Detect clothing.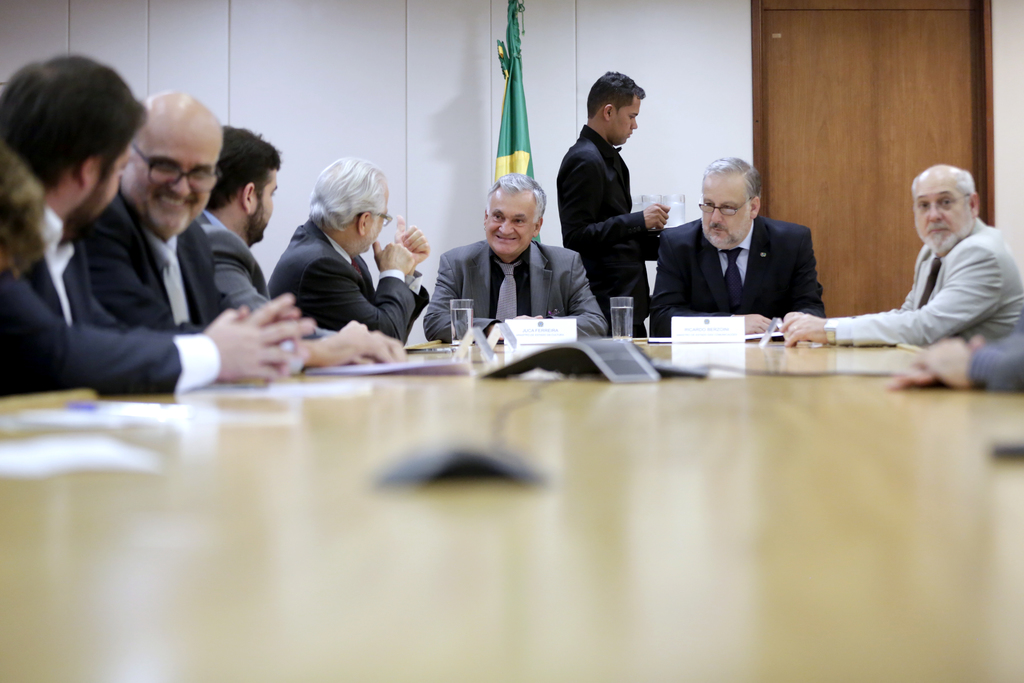
Detected at [431,240,607,348].
